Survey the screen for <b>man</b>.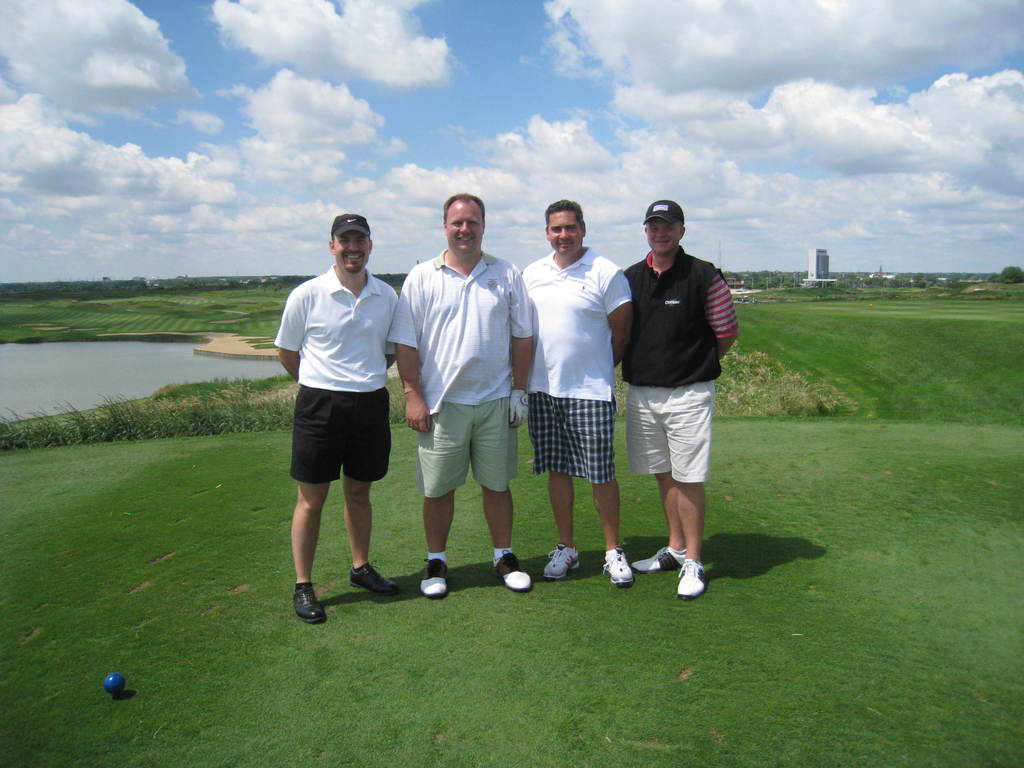
Survey found: Rect(620, 198, 739, 600).
